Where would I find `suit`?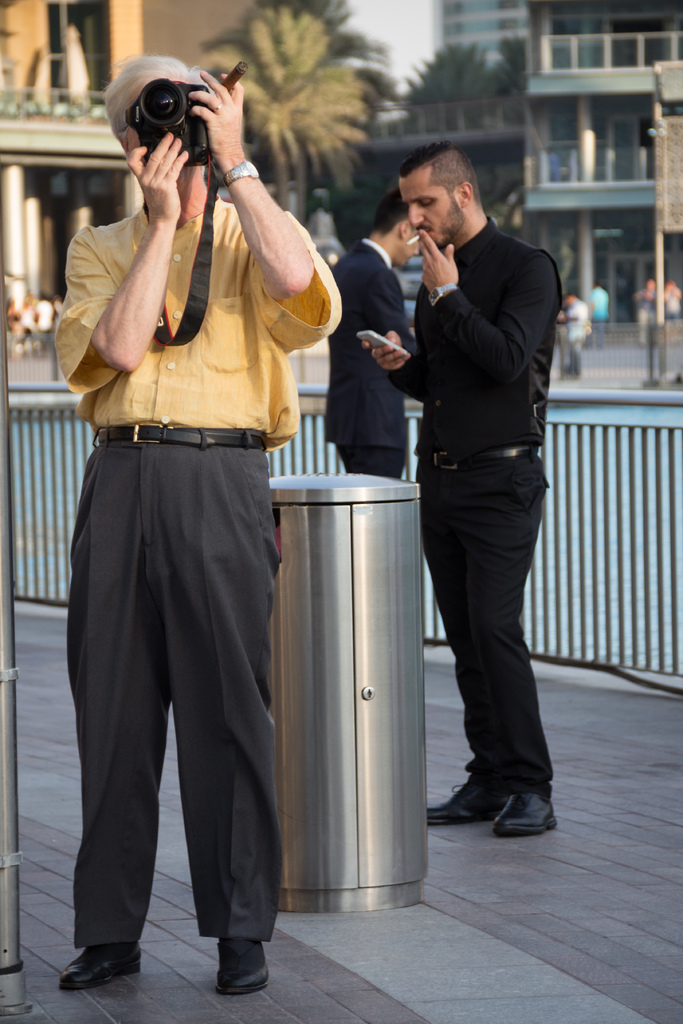
At l=324, t=239, r=422, b=476.
